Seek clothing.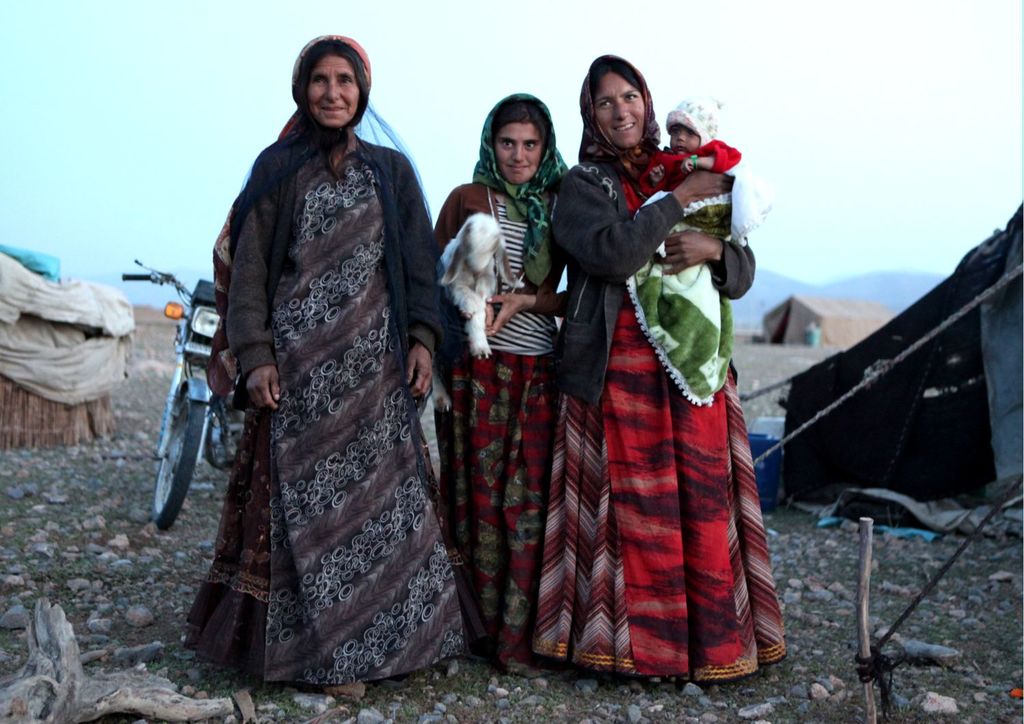
BBox(637, 139, 741, 195).
